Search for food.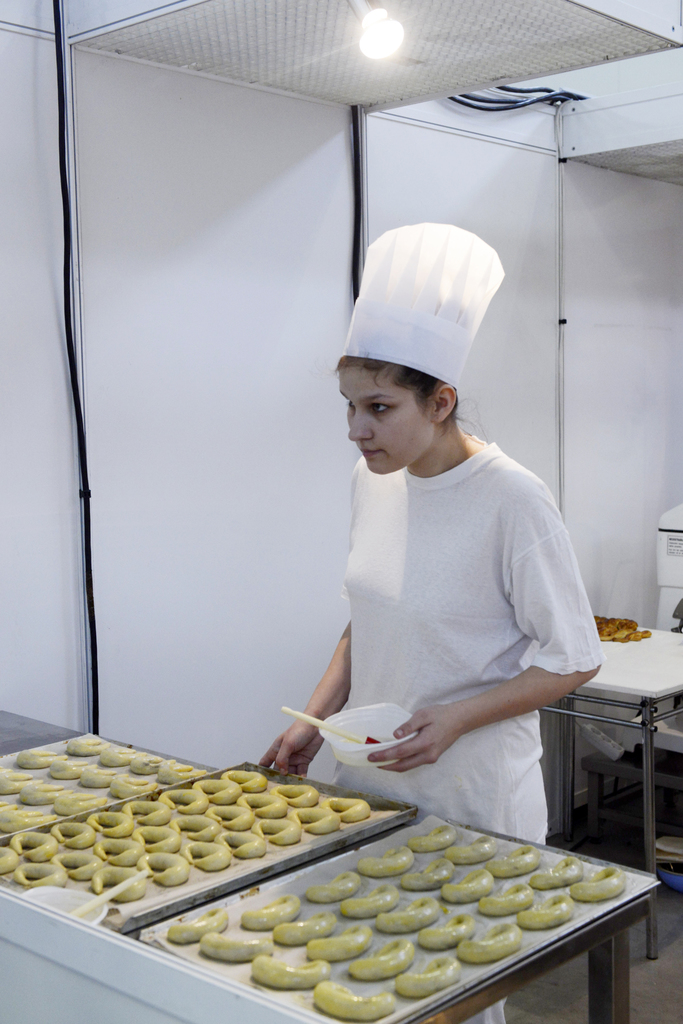
Found at region(239, 891, 300, 929).
